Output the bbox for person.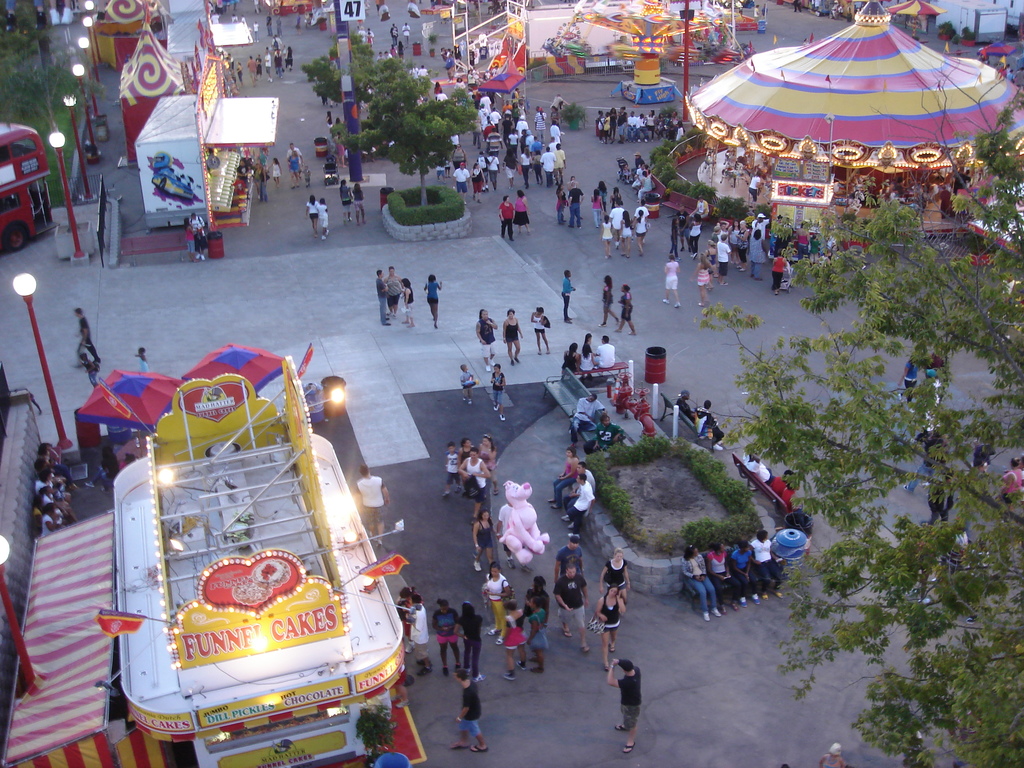
box=[621, 280, 636, 338].
